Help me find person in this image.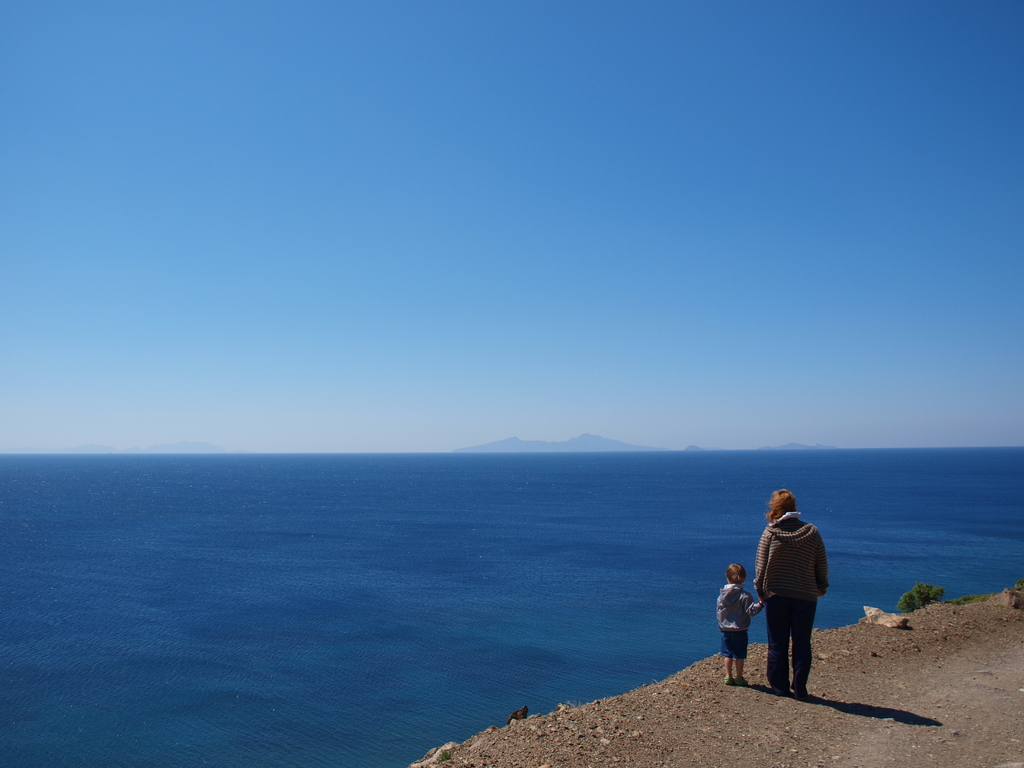
Found it: 717 562 768 682.
